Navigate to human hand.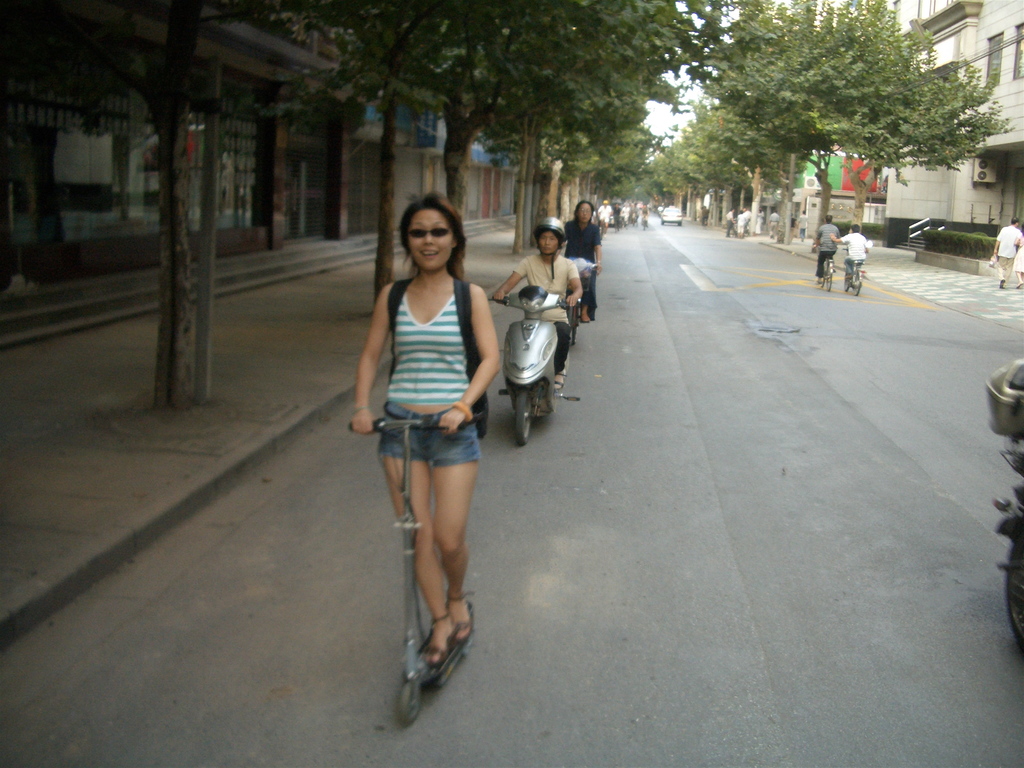
Navigation target: (566, 294, 579, 308).
